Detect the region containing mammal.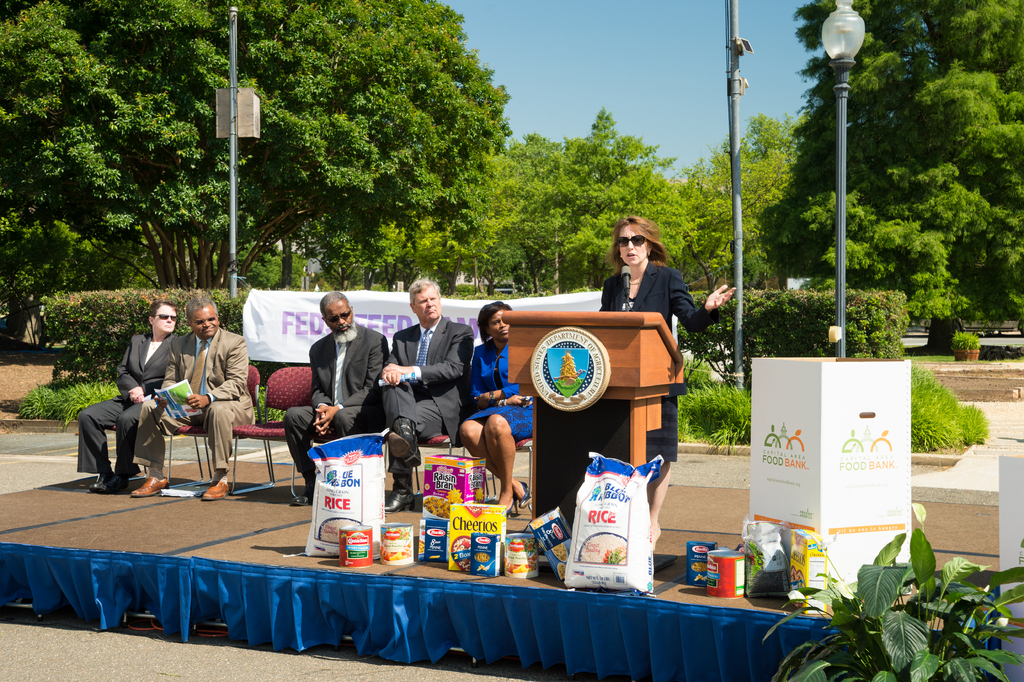
x1=77 y1=299 x2=180 y2=494.
